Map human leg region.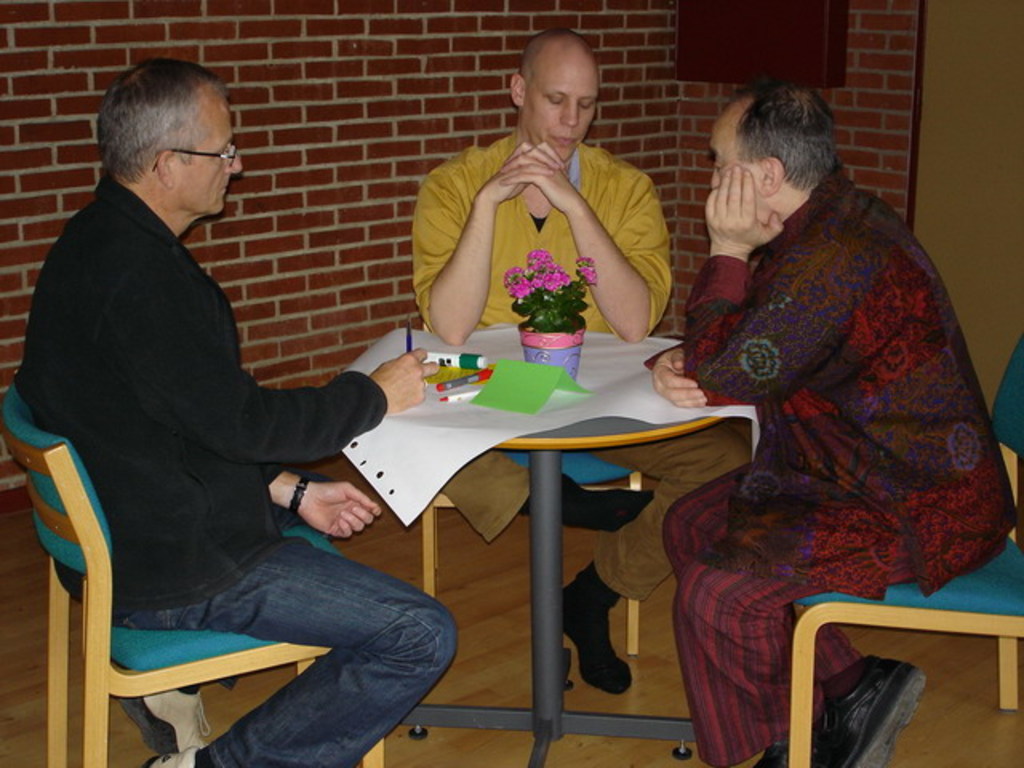
Mapped to rect(482, 320, 656, 542).
